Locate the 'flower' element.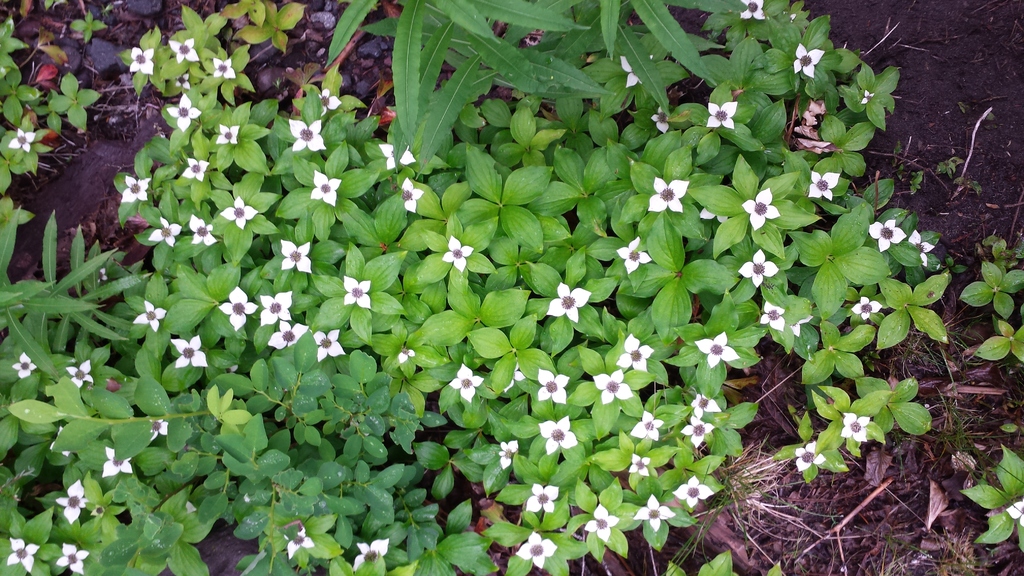
Element bbox: <region>276, 238, 311, 272</region>.
